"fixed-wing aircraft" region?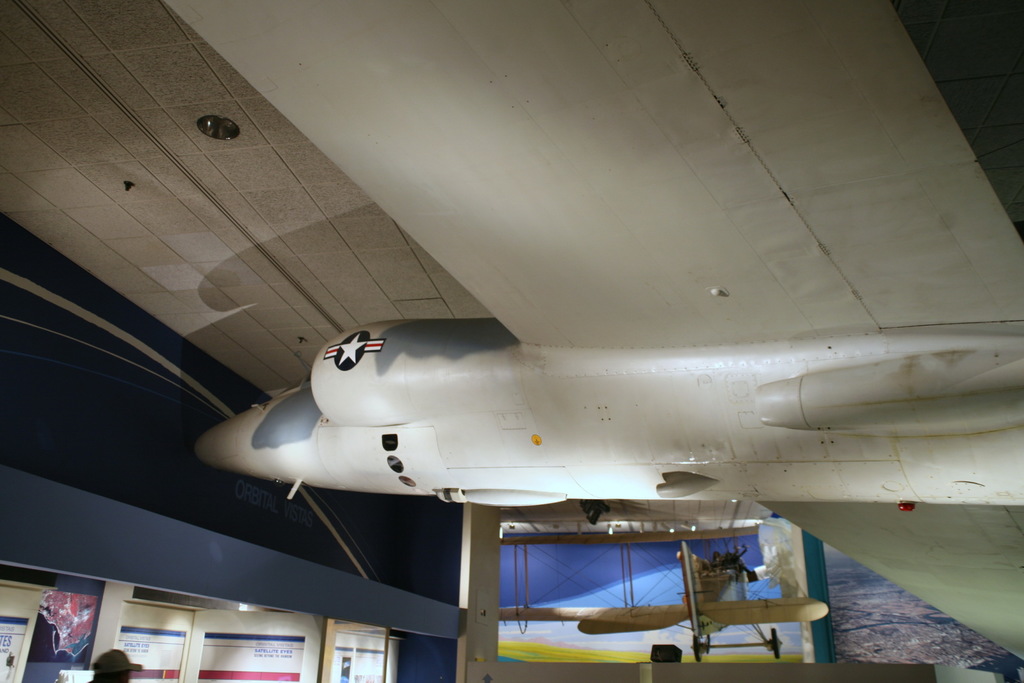
499, 539, 820, 666
